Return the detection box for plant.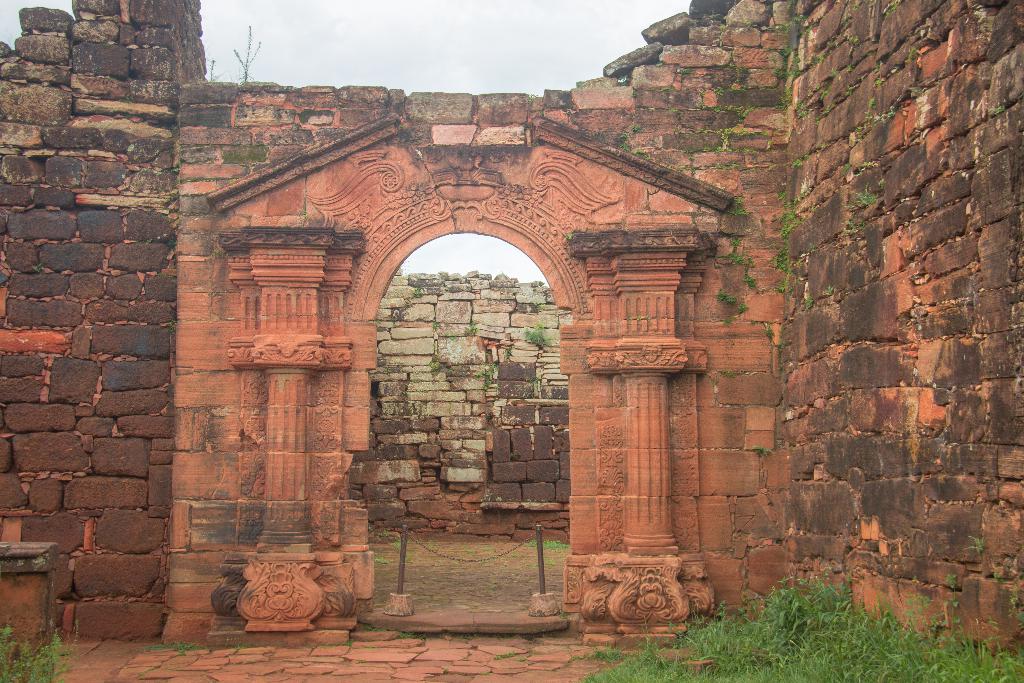
[left=521, top=319, right=551, bottom=346].
